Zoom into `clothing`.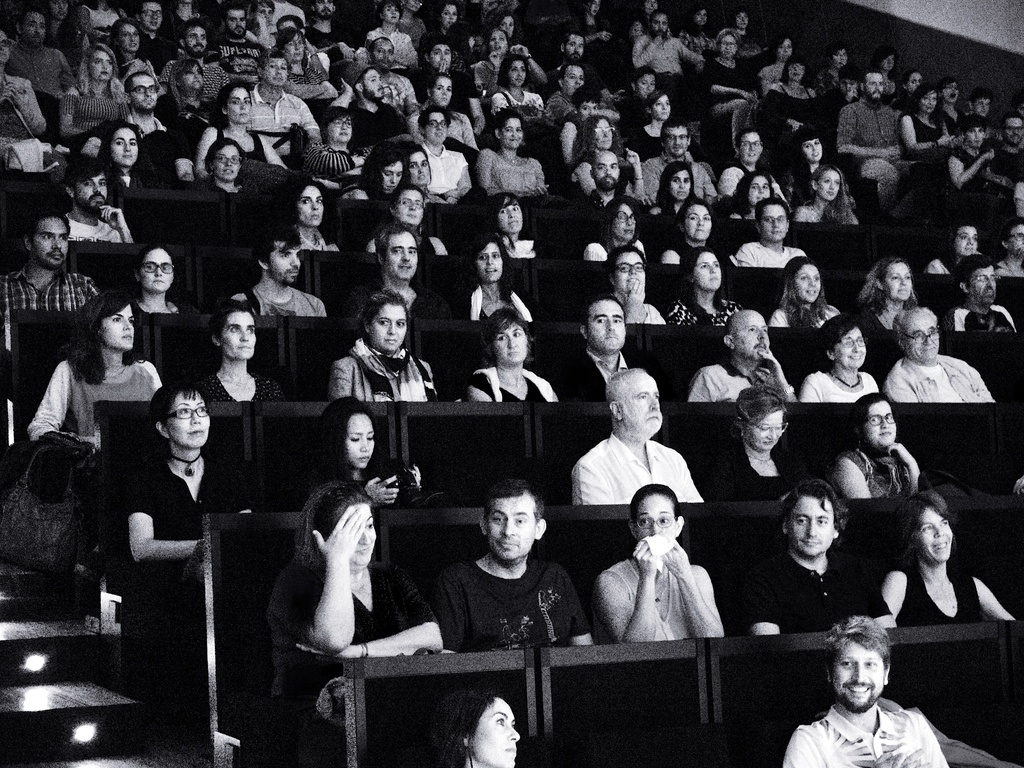
Zoom target: bbox=(744, 543, 893, 636).
